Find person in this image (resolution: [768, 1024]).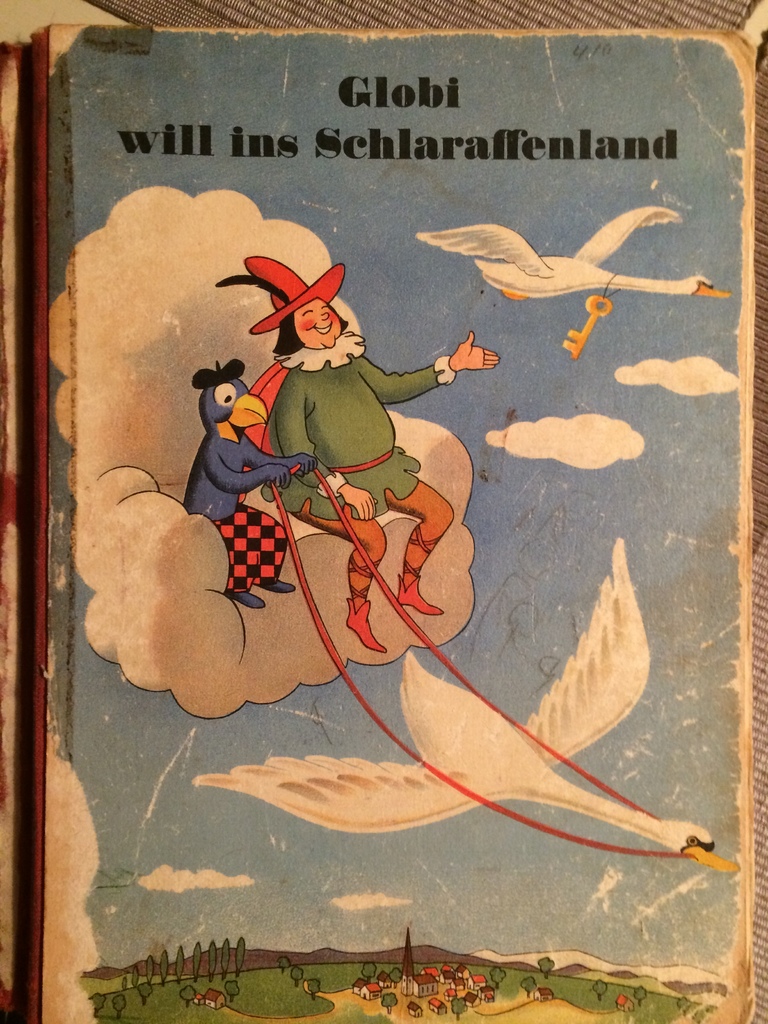
region(265, 292, 499, 644).
